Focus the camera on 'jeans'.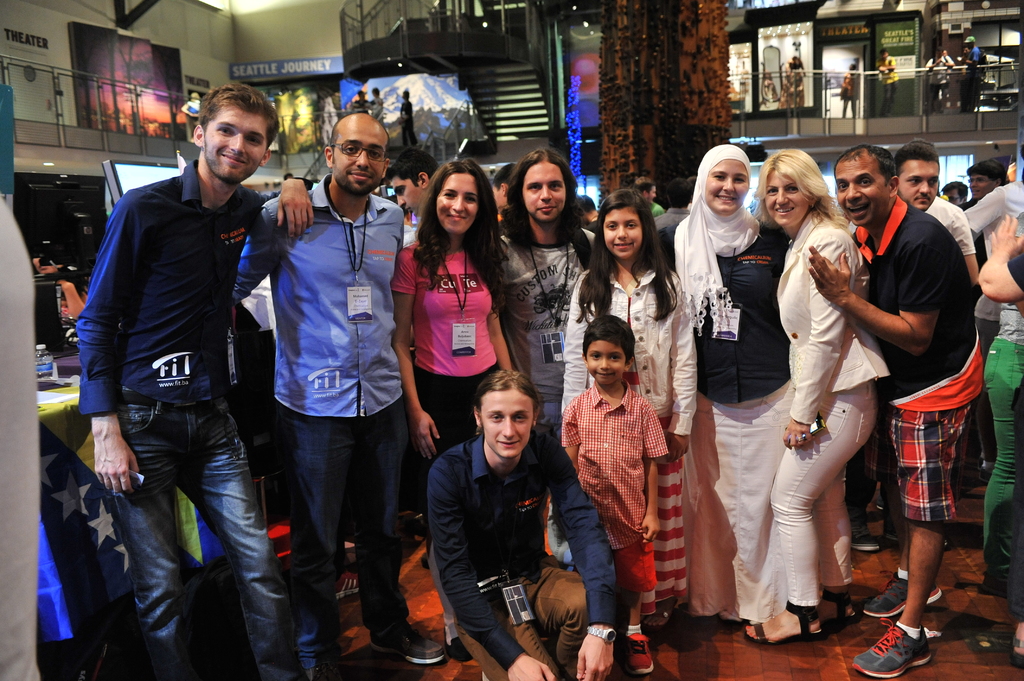
Focus region: crop(95, 386, 287, 668).
